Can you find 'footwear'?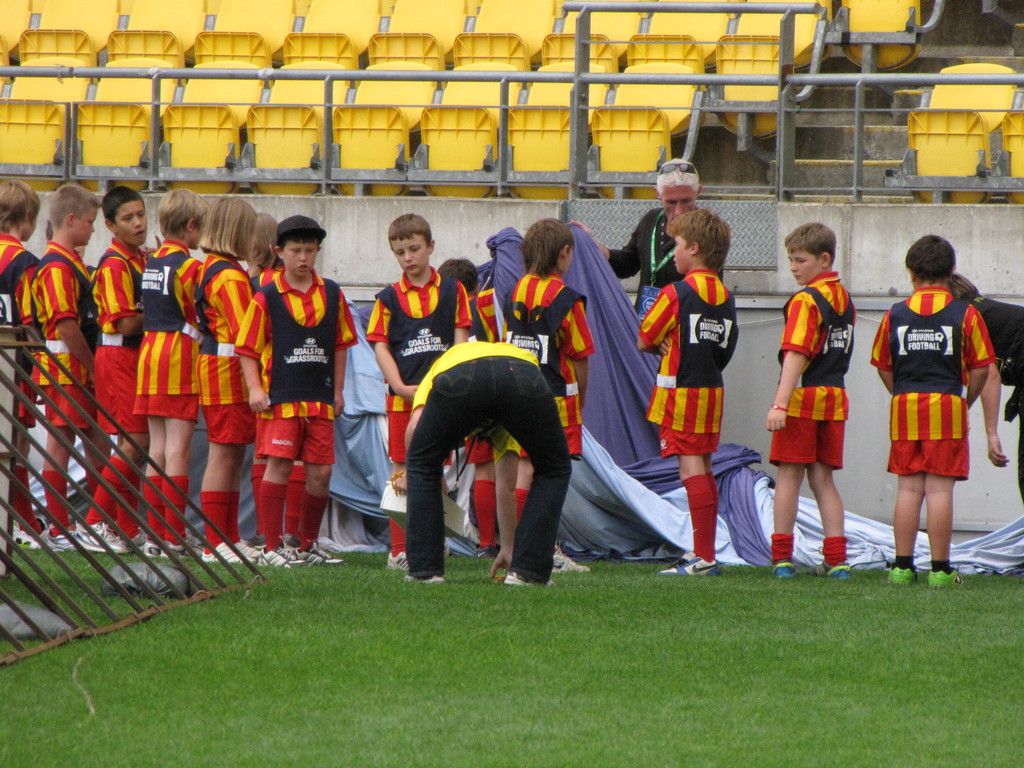
Yes, bounding box: x1=884, y1=554, x2=922, y2=586.
